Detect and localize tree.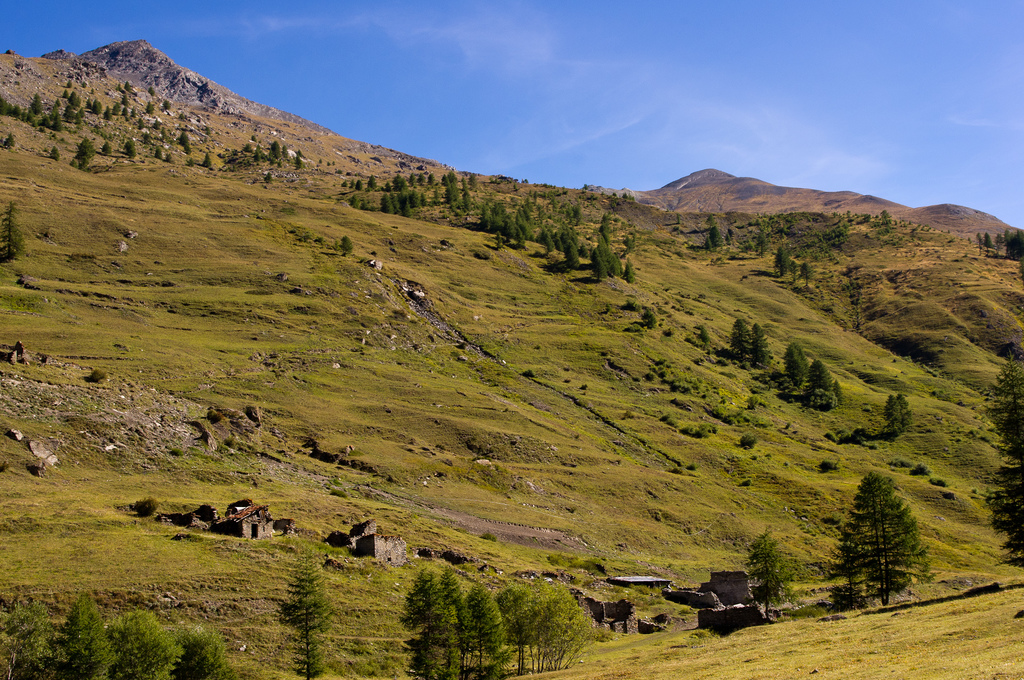
Localized at [left=804, top=359, right=838, bottom=397].
